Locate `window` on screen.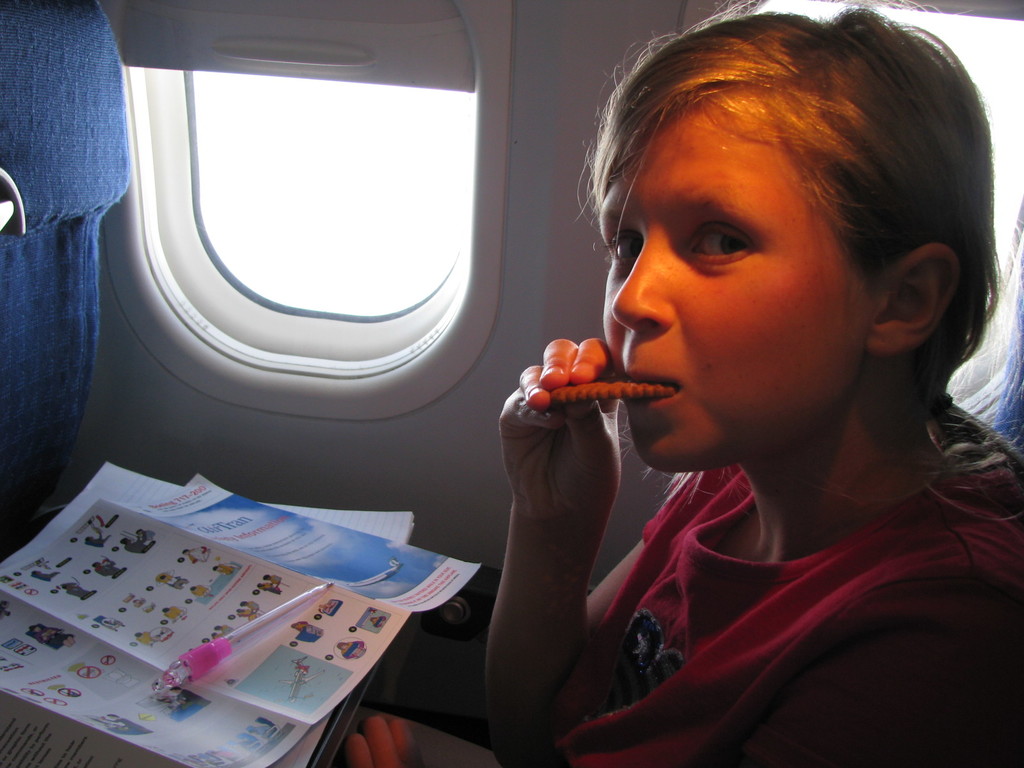
On screen at <box>752,0,1023,436</box>.
